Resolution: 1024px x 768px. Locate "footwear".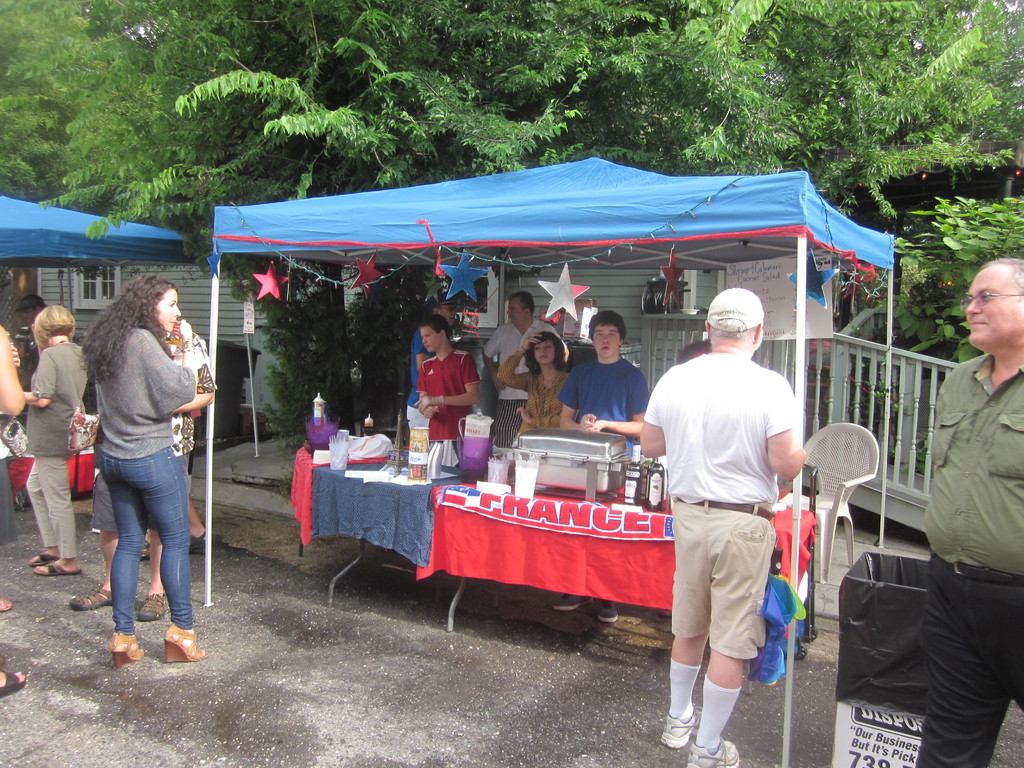
(190, 526, 207, 550).
